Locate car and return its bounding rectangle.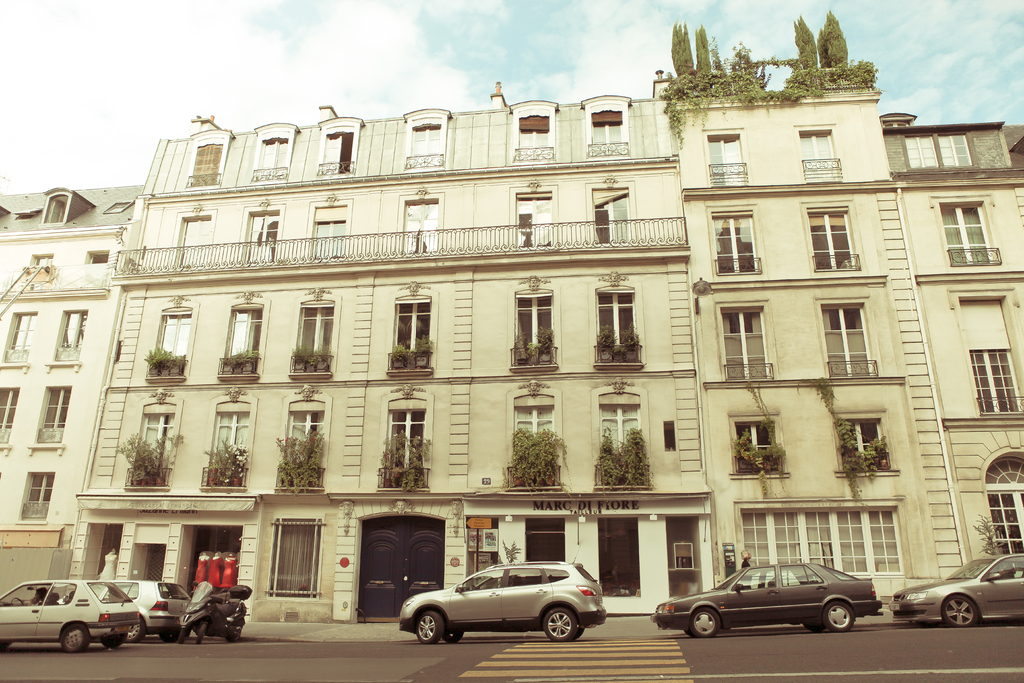
(left=890, top=553, right=1023, bottom=630).
